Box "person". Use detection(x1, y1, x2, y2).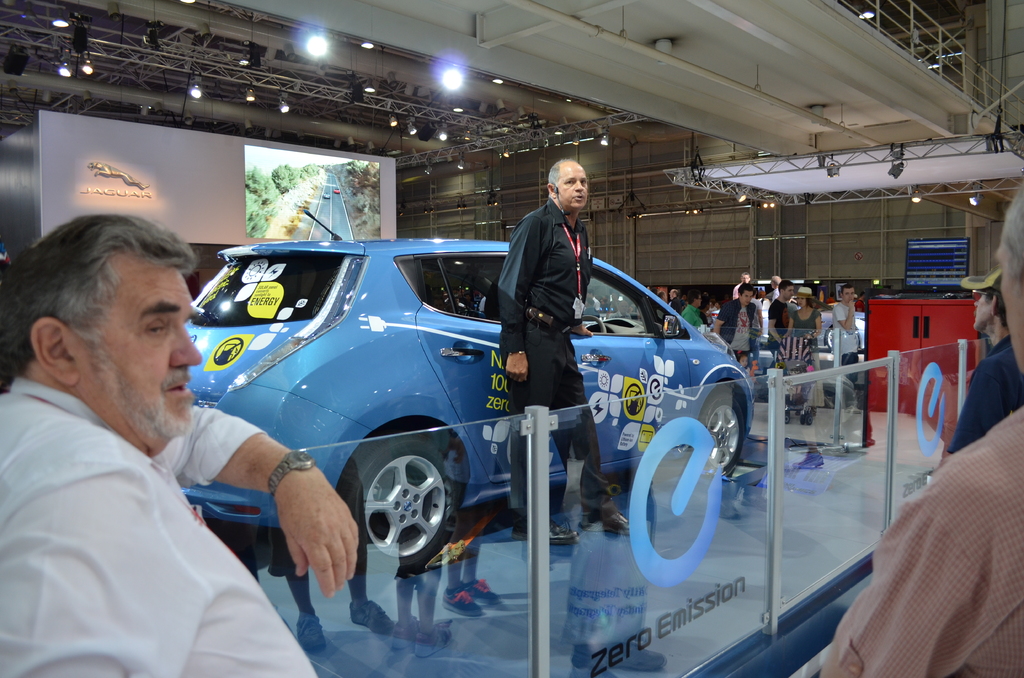
detection(820, 180, 1023, 677).
